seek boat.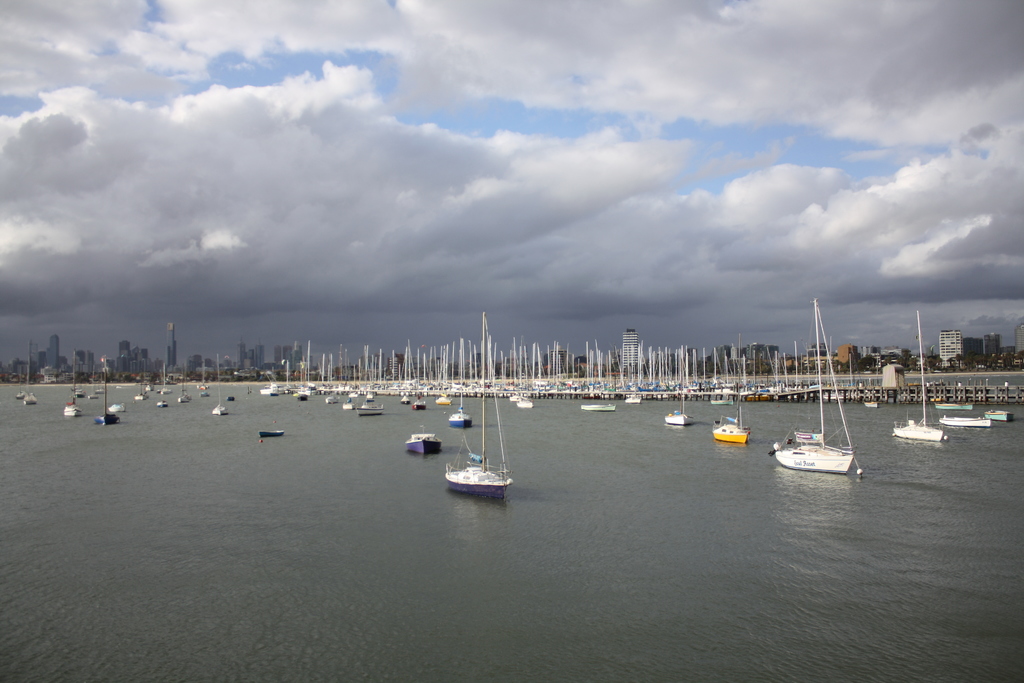
select_region(862, 397, 883, 409).
